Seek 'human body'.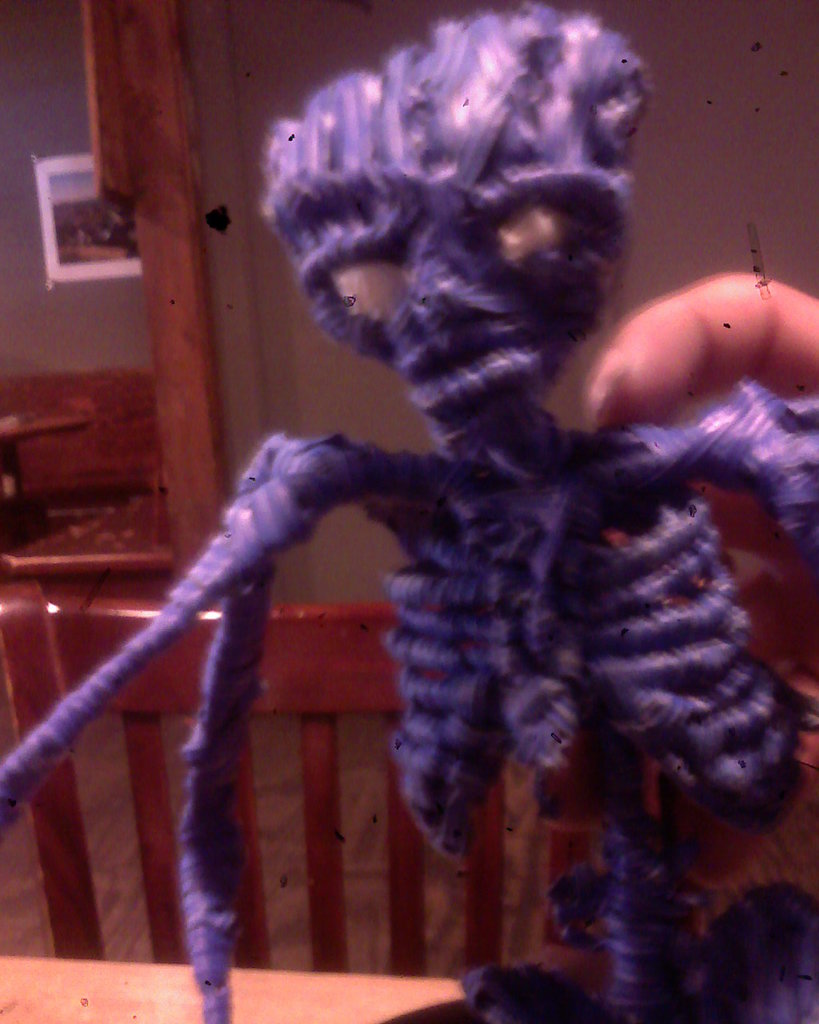
[589, 275, 818, 406].
